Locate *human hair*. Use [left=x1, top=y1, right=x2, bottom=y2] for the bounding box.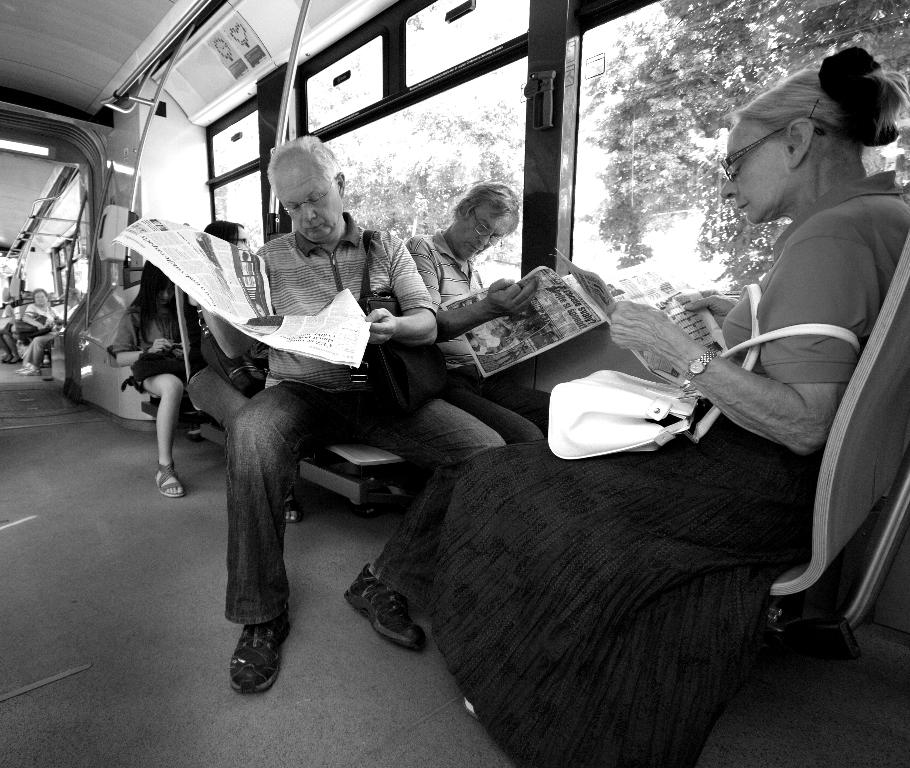
[left=128, top=262, right=172, bottom=342].
